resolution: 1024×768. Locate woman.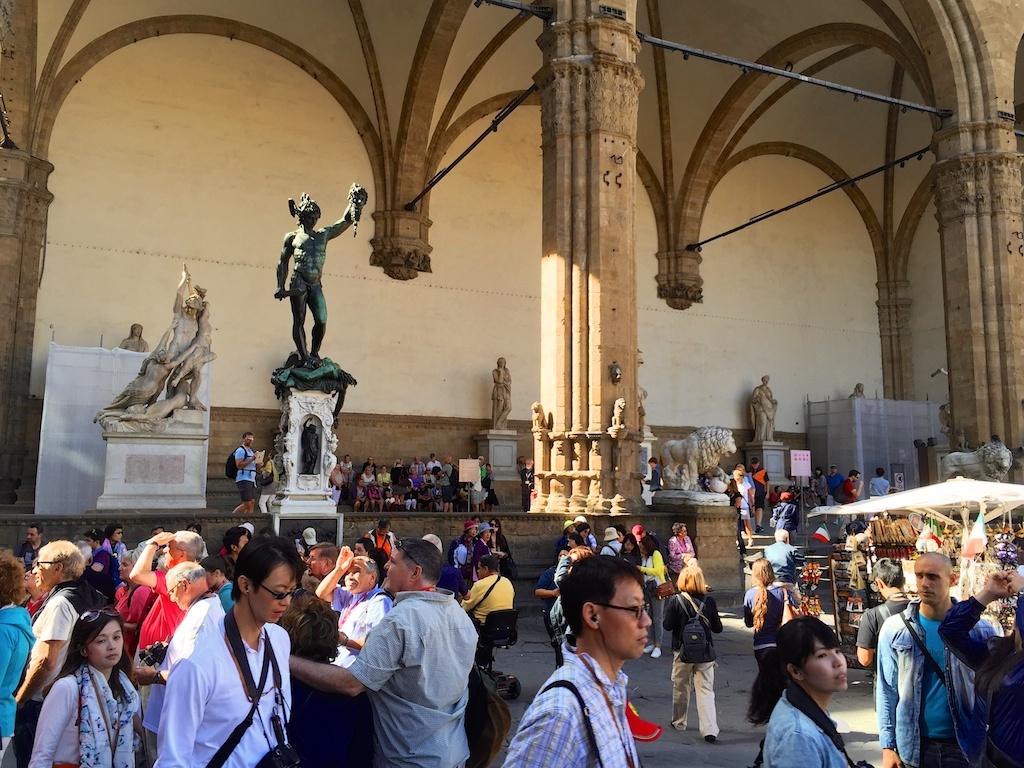
(221,526,252,569).
